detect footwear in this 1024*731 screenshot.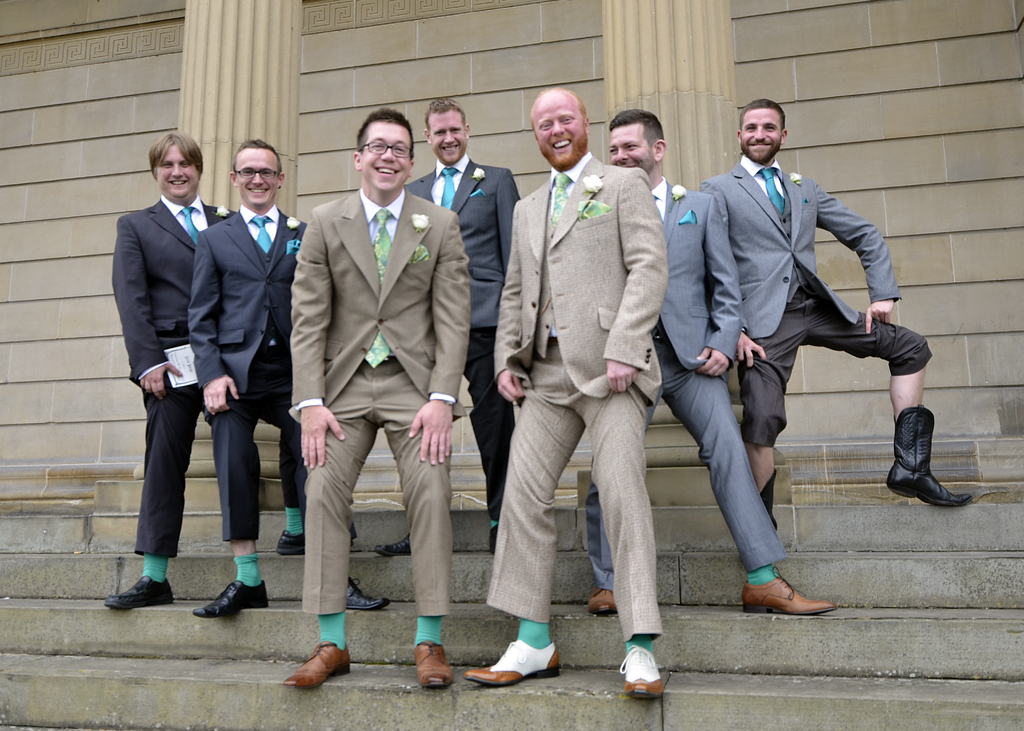
Detection: pyautogui.locateOnScreen(624, 642, 669, 702).
